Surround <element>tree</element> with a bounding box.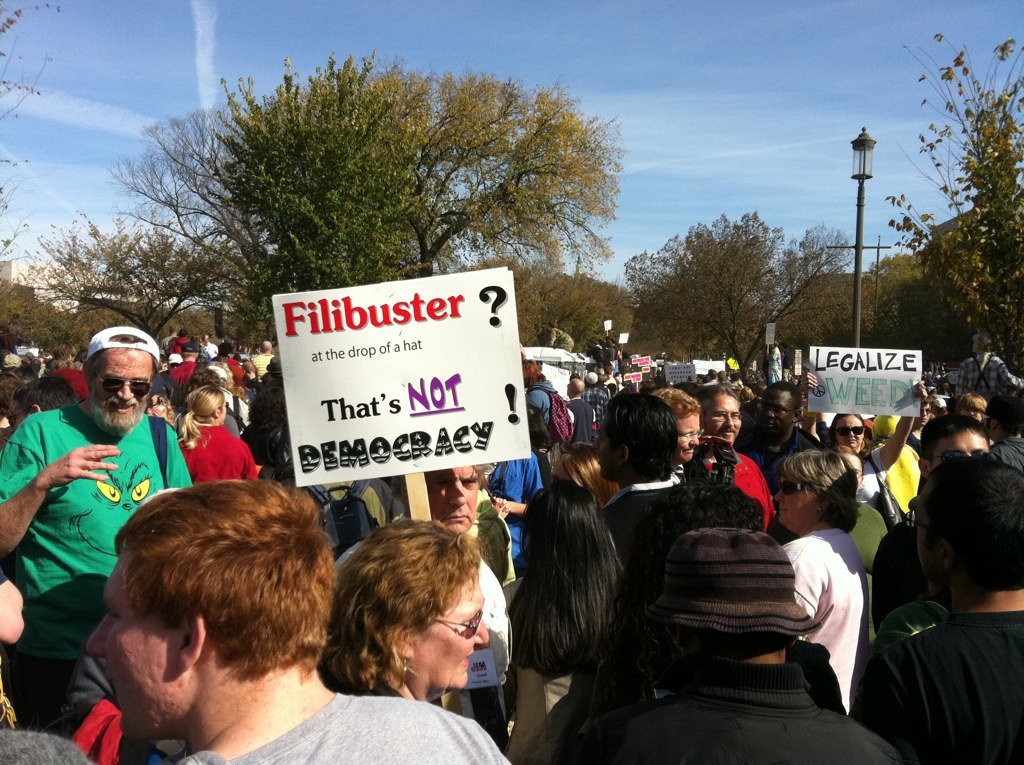
locate(12, 209, 240, 358).
